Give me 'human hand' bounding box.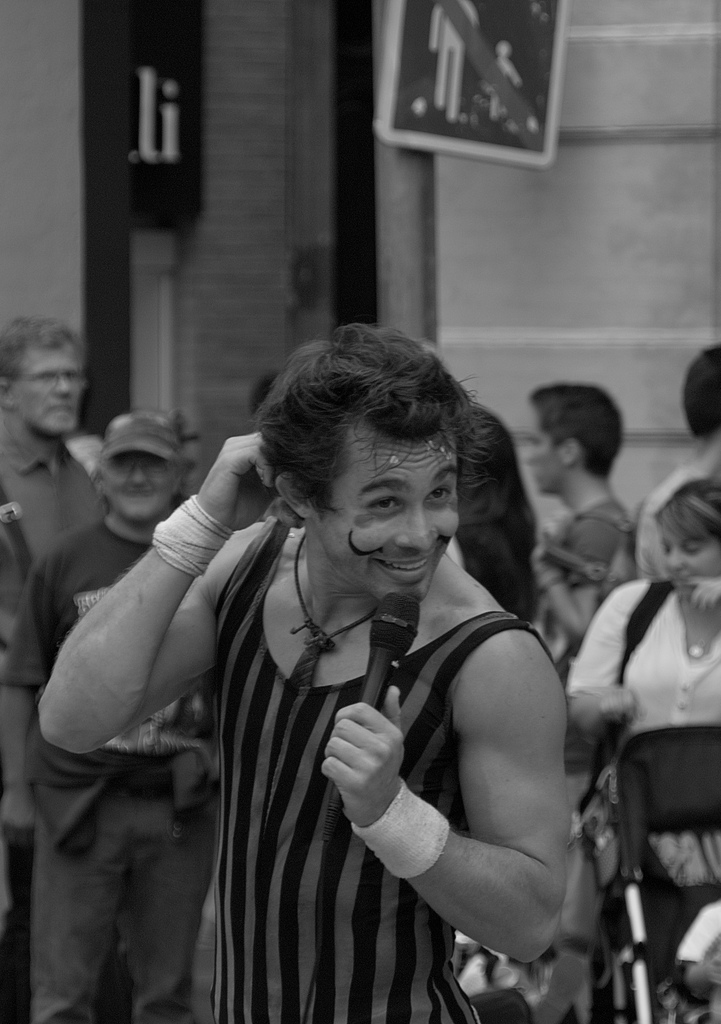
bbox=(533, 529, 560, 587).
